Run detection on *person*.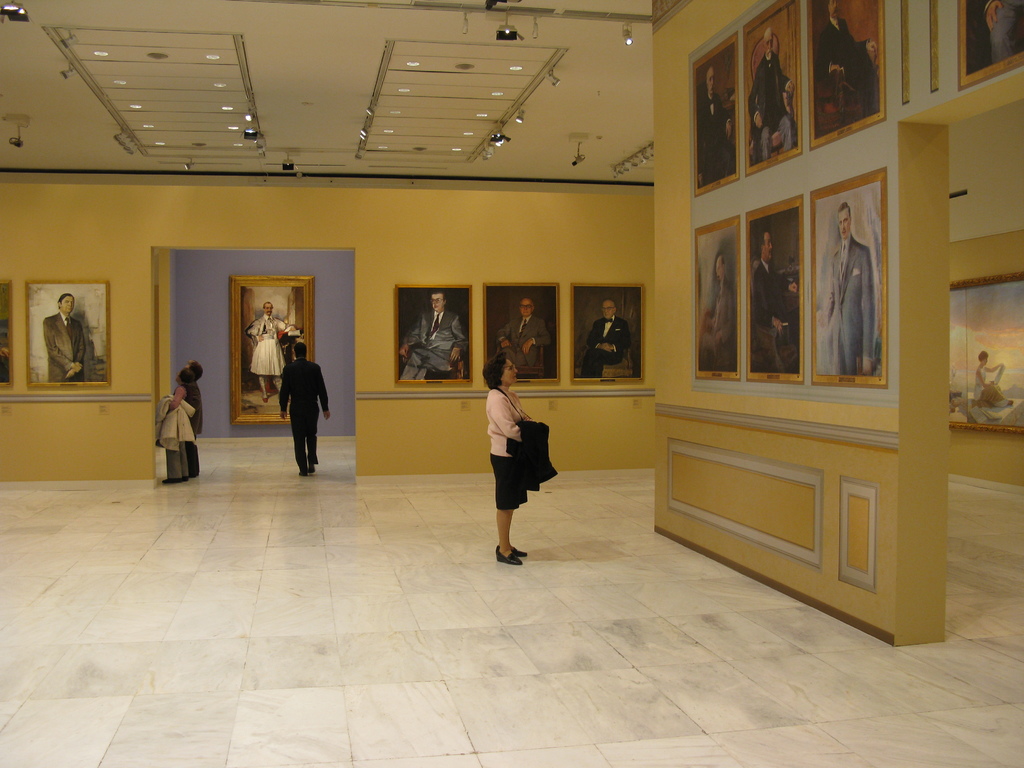
Result: [276,340,332,476].
